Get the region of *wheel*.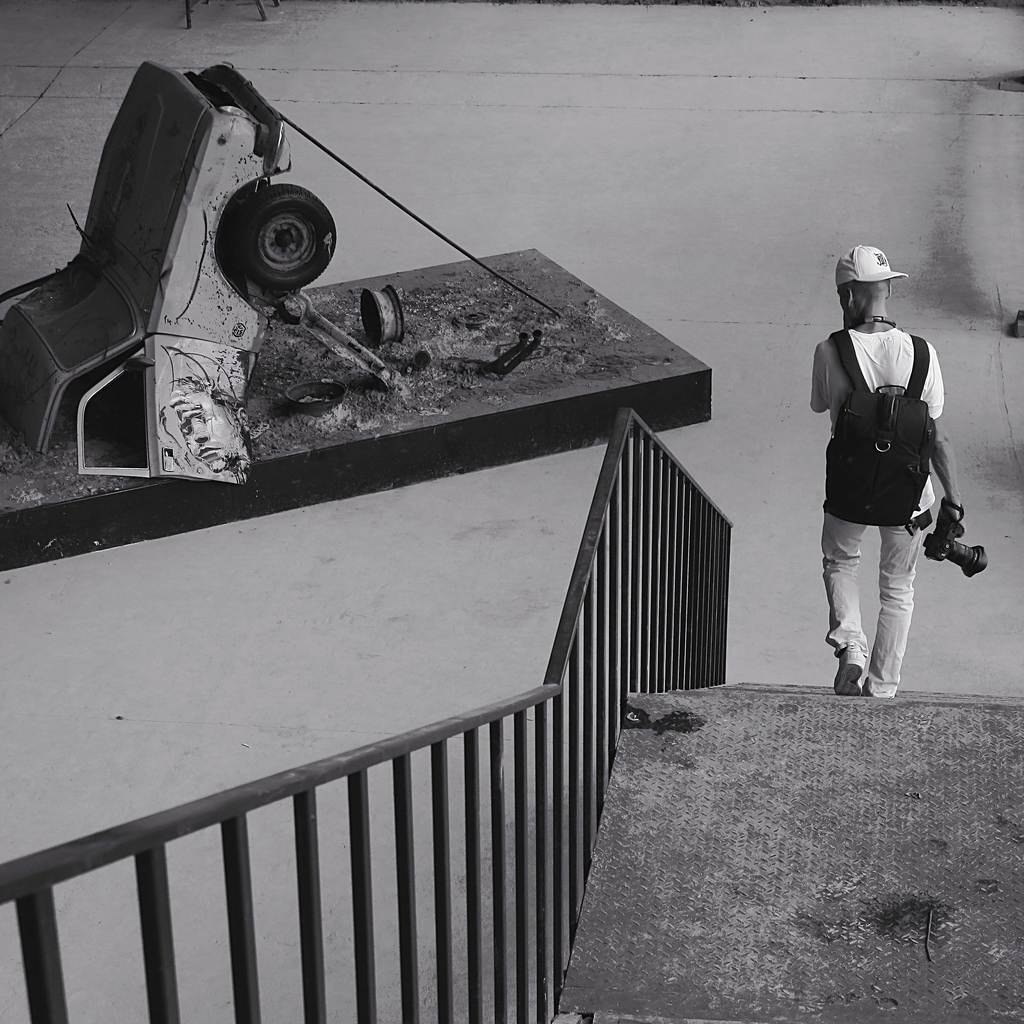
(360, 286, 407, 347).
